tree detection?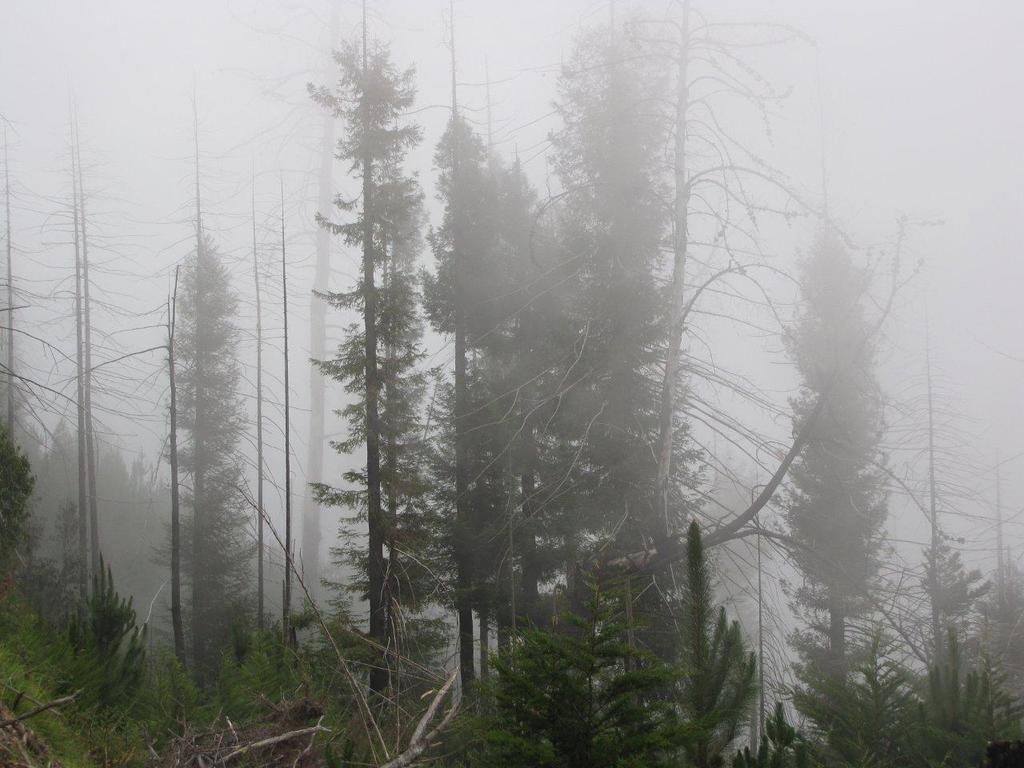
BBox(616, 530, 774, 767)
